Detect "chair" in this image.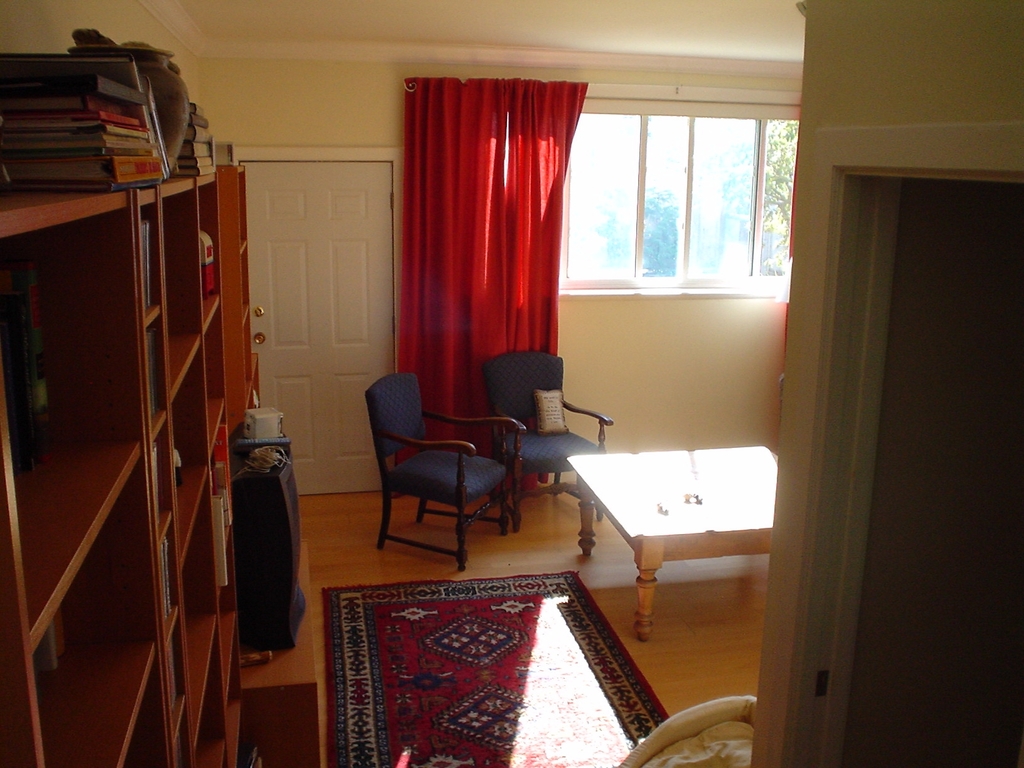
Detection: bbox(484, 355, 612, 525).
